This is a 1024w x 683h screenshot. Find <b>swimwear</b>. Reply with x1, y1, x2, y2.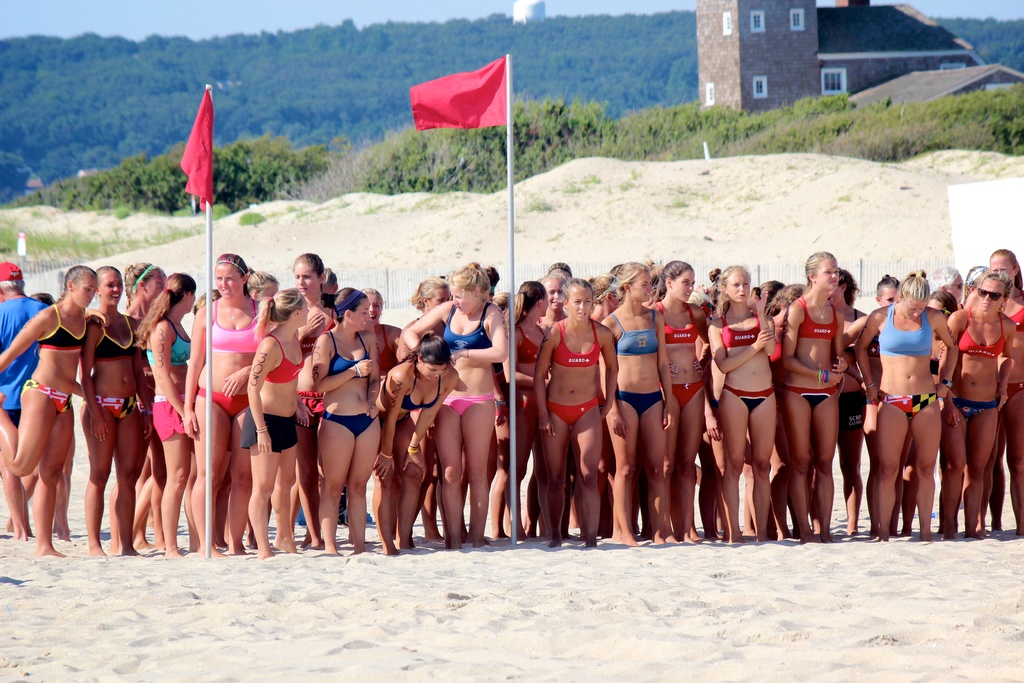
372, 413, 412, 437.
